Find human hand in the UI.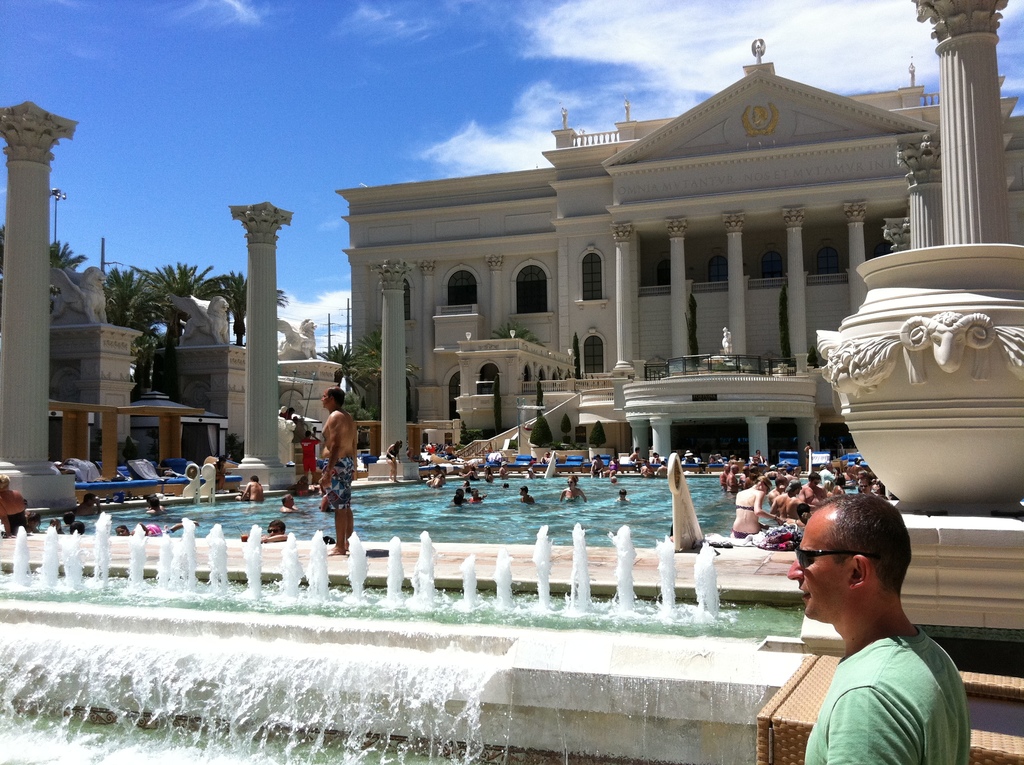
UI element at [left=6, top=531, right=17, bottom=538].
